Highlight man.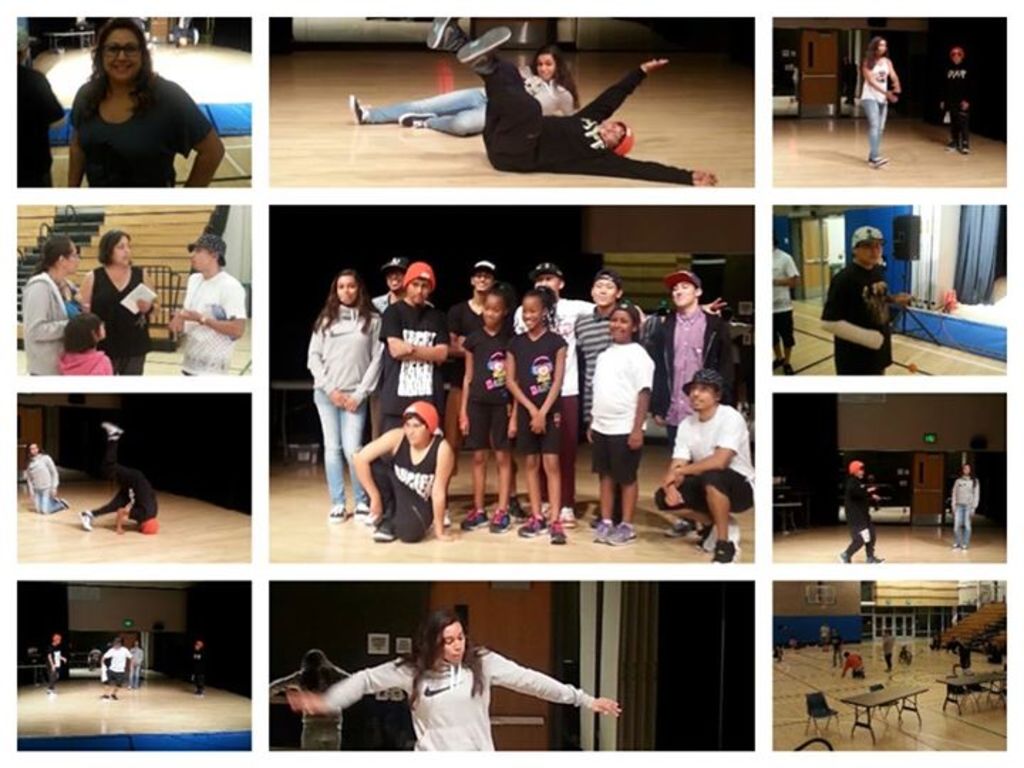
Highlighted region: [169,232,242,371].
